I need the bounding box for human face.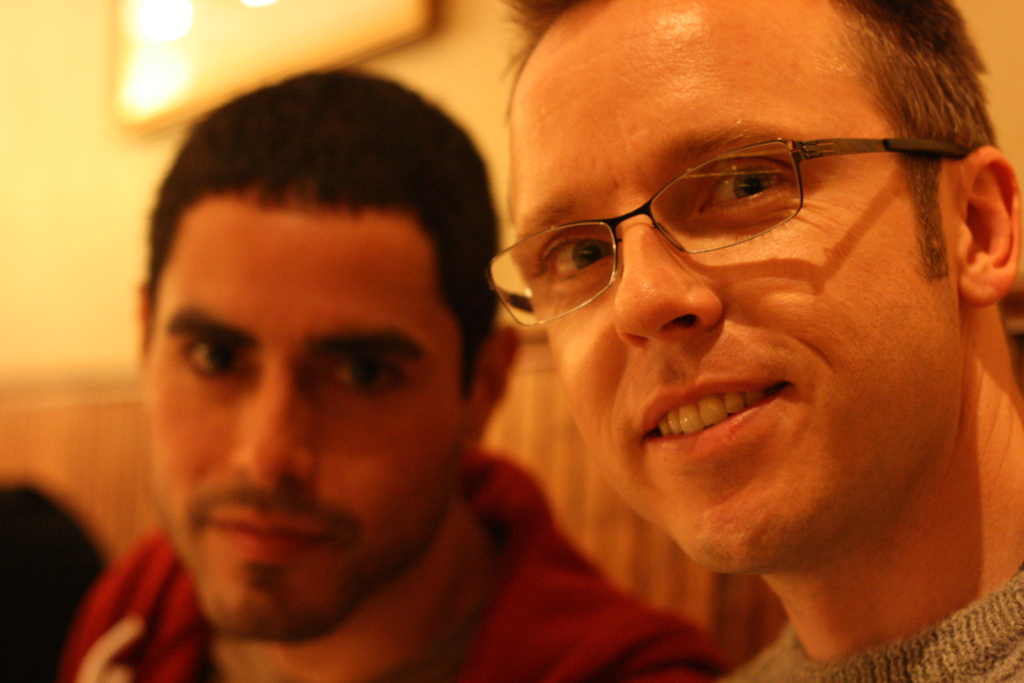
Here it is: [144, 202, 468, 639].
